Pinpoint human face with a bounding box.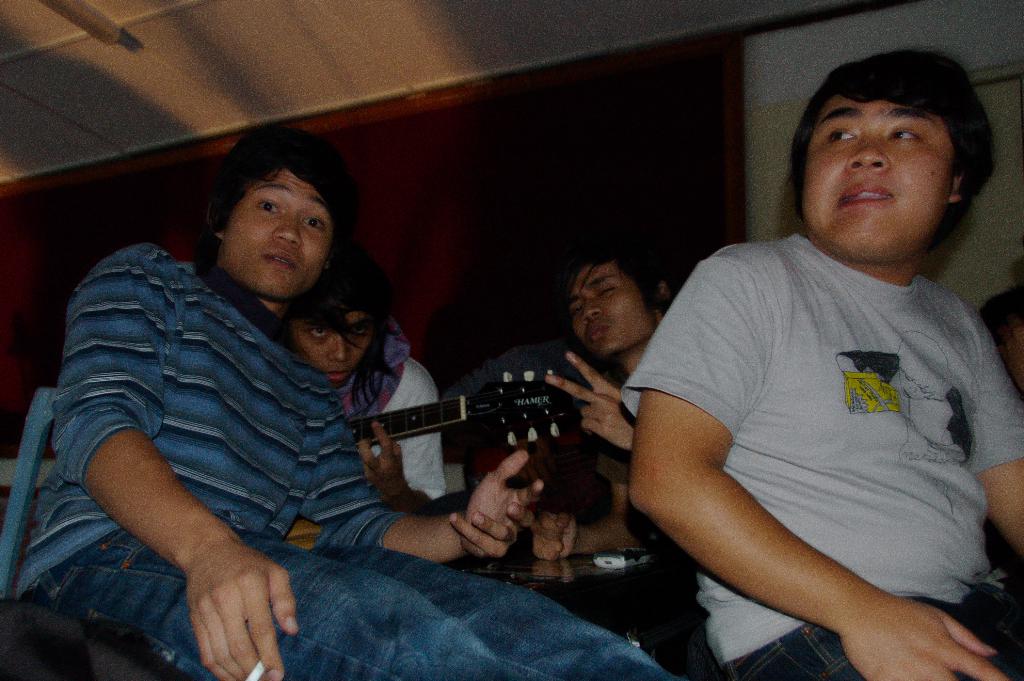
bbox=[225, 168, 326, 301].
